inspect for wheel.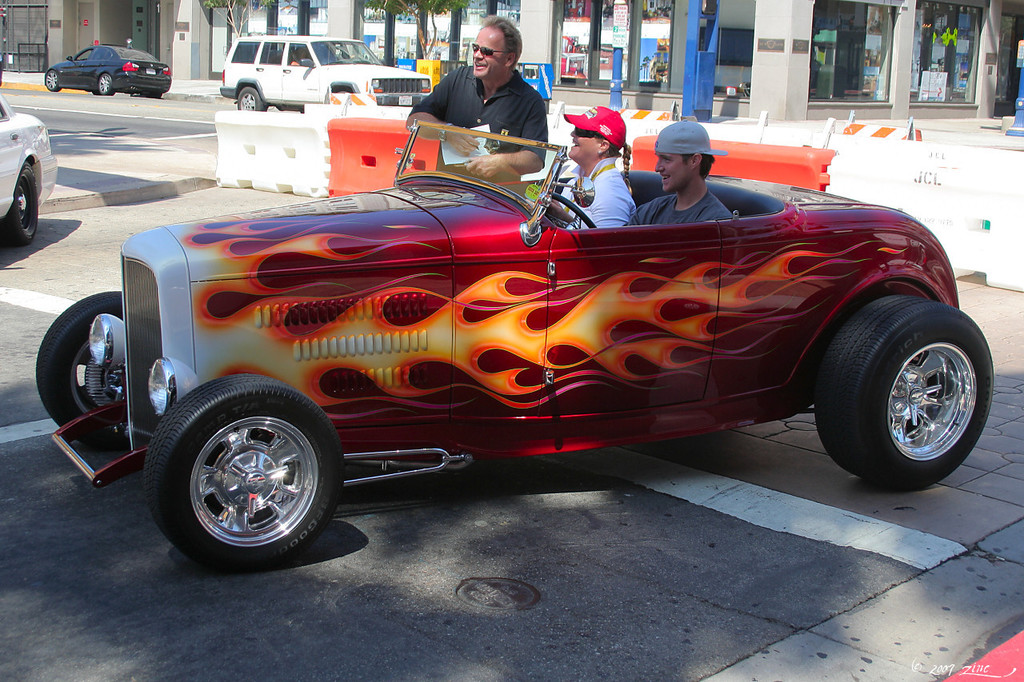
Inspection: 142 92 162 98.
